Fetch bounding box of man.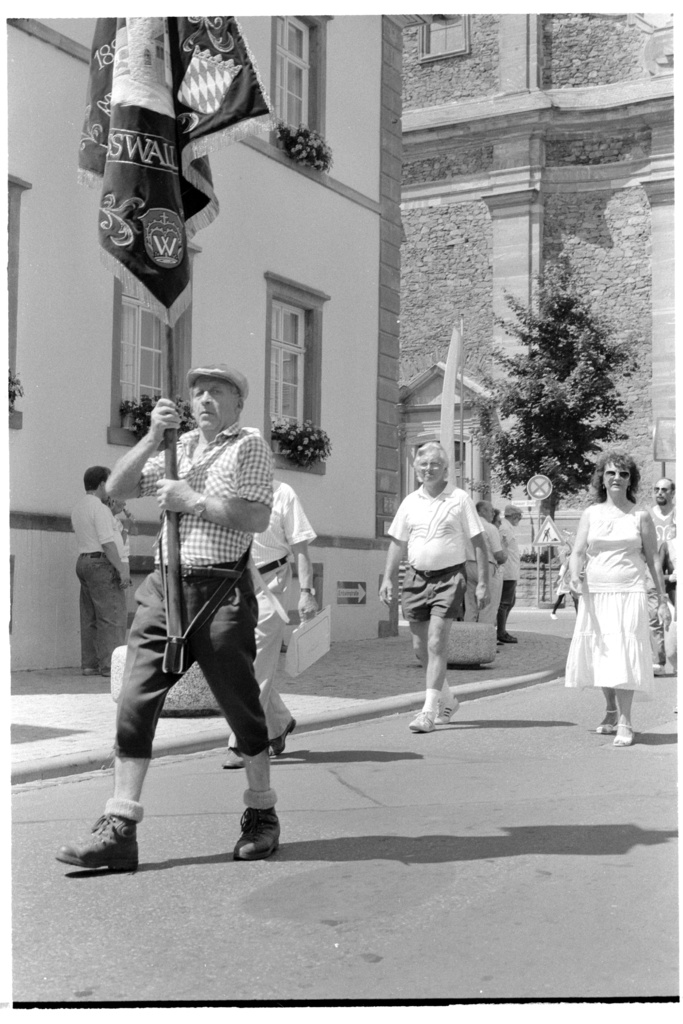
Bbox: <region>73, 462, 134, 672</region>.
